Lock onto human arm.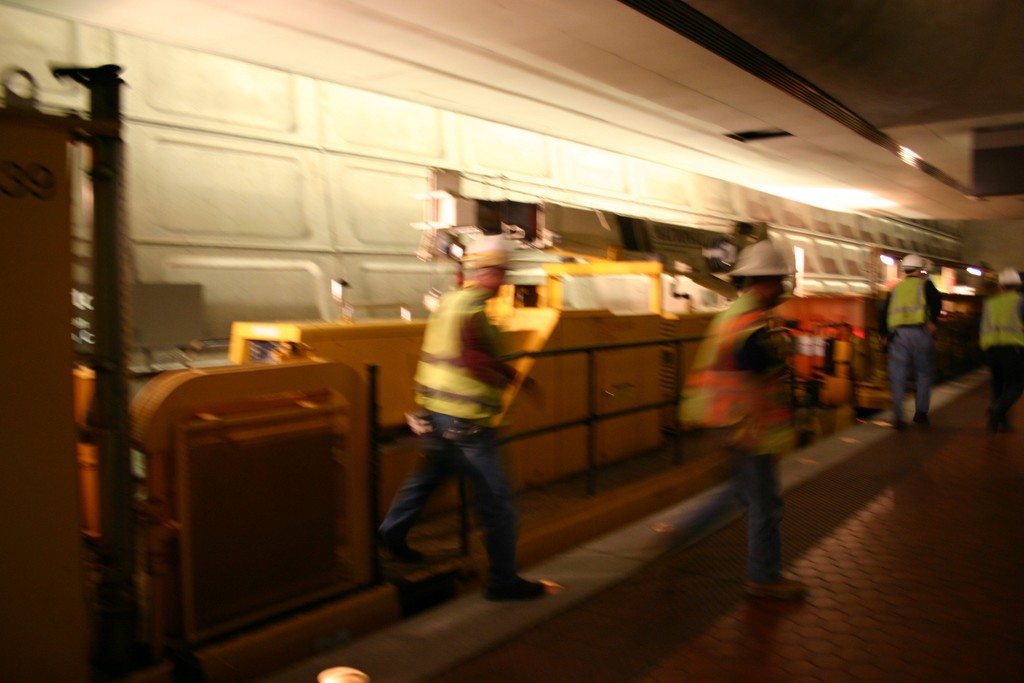
Locked: (918,268,945,336).
